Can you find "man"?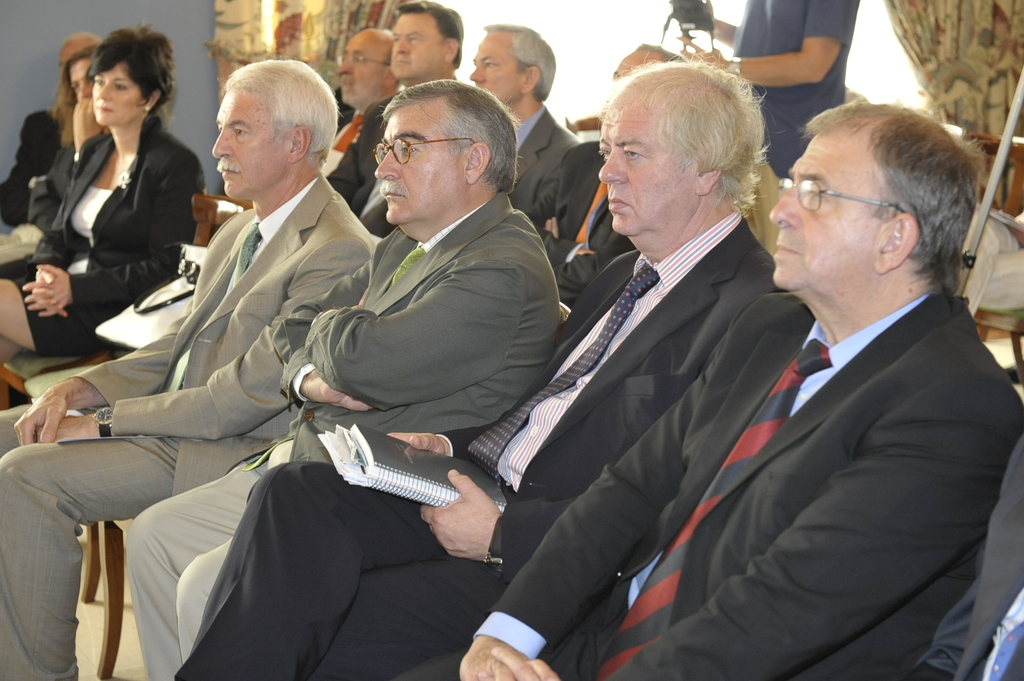
Yes, bounding box: x1=122 y1=78 x2=568 y2=680.
